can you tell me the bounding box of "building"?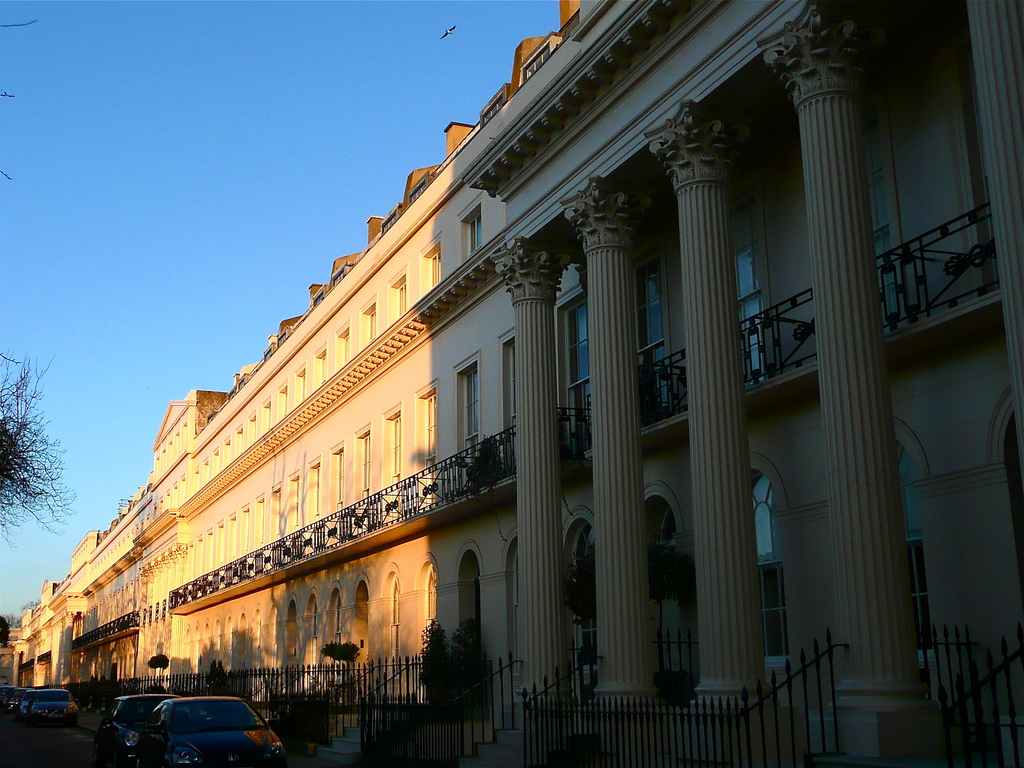
[x1=0, y1=0, x2=1023, y2=767].
